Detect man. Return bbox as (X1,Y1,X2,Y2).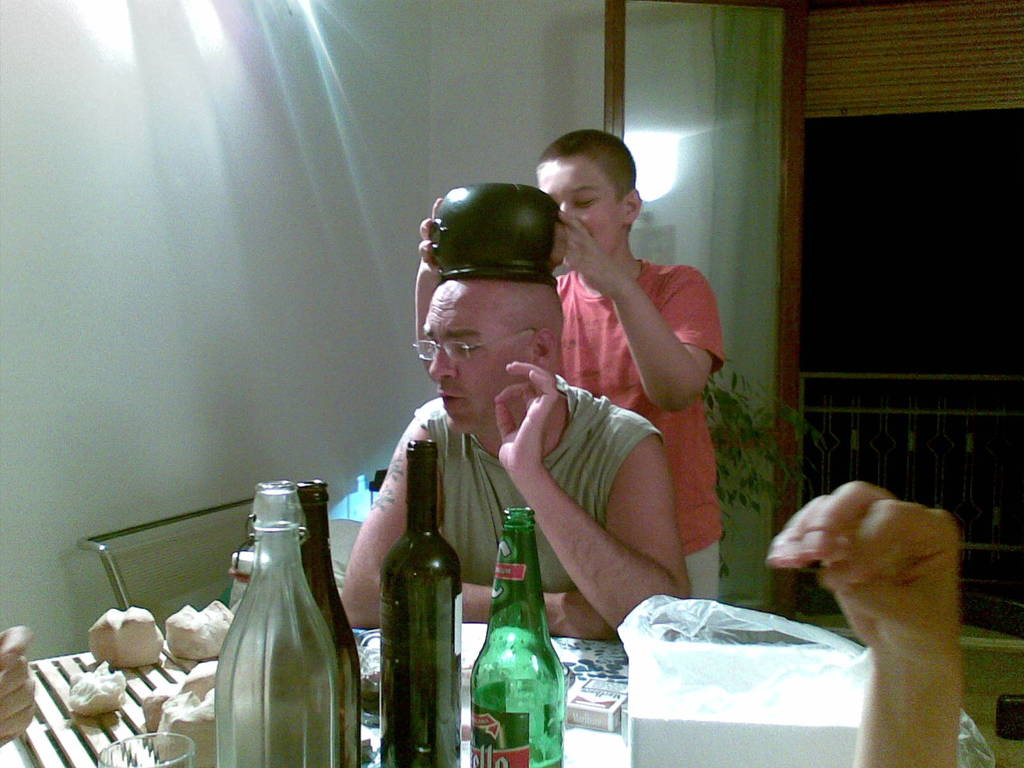
(416,125,724,605).
